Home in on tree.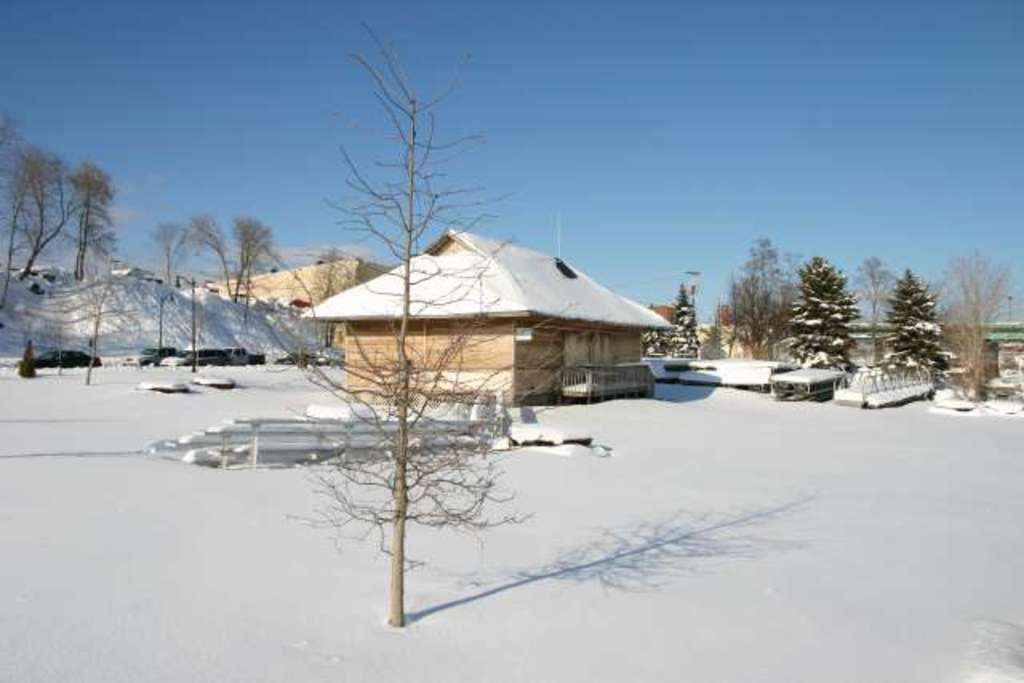
Homed in at BBox(146, 222, 189, 290).
